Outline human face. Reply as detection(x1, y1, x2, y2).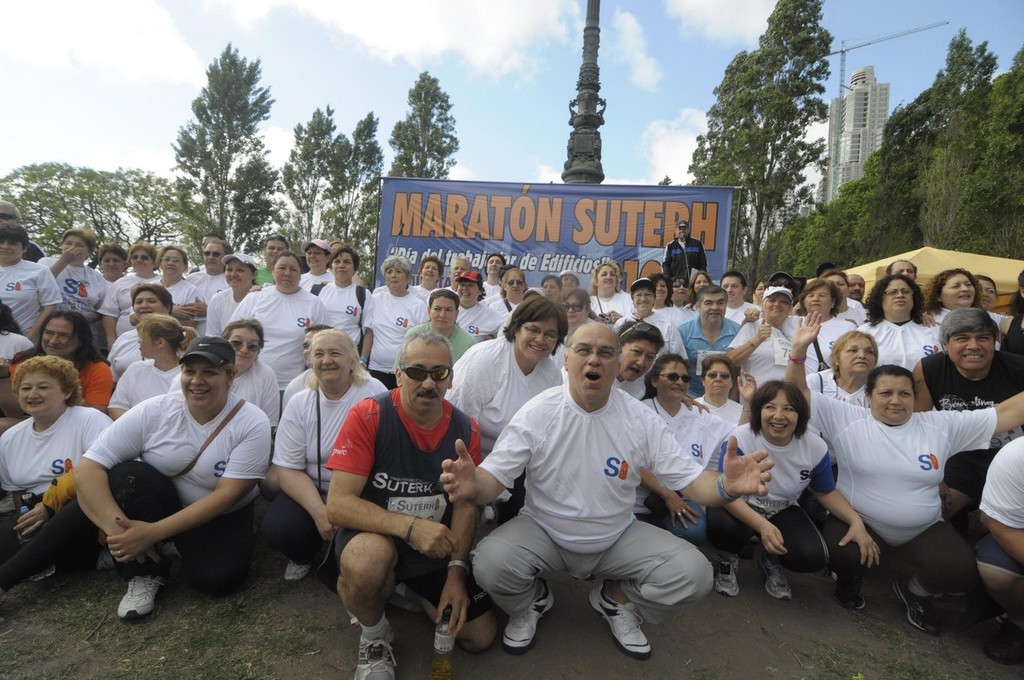
detection(307, 247, 327, 271).
